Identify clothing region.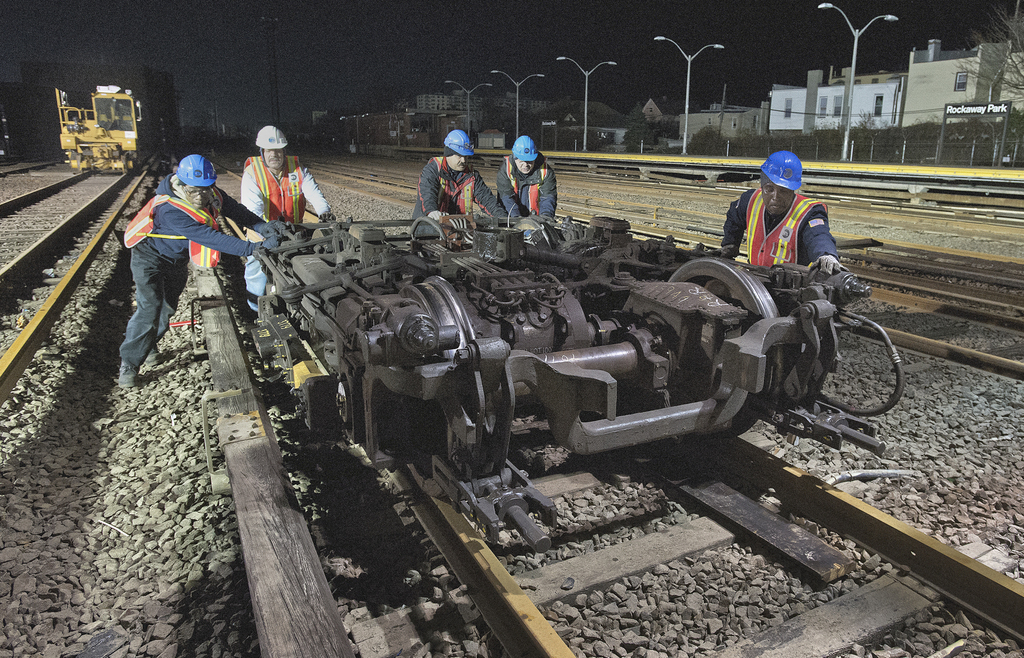
Region: select_region(129, 178, 287, 374).
